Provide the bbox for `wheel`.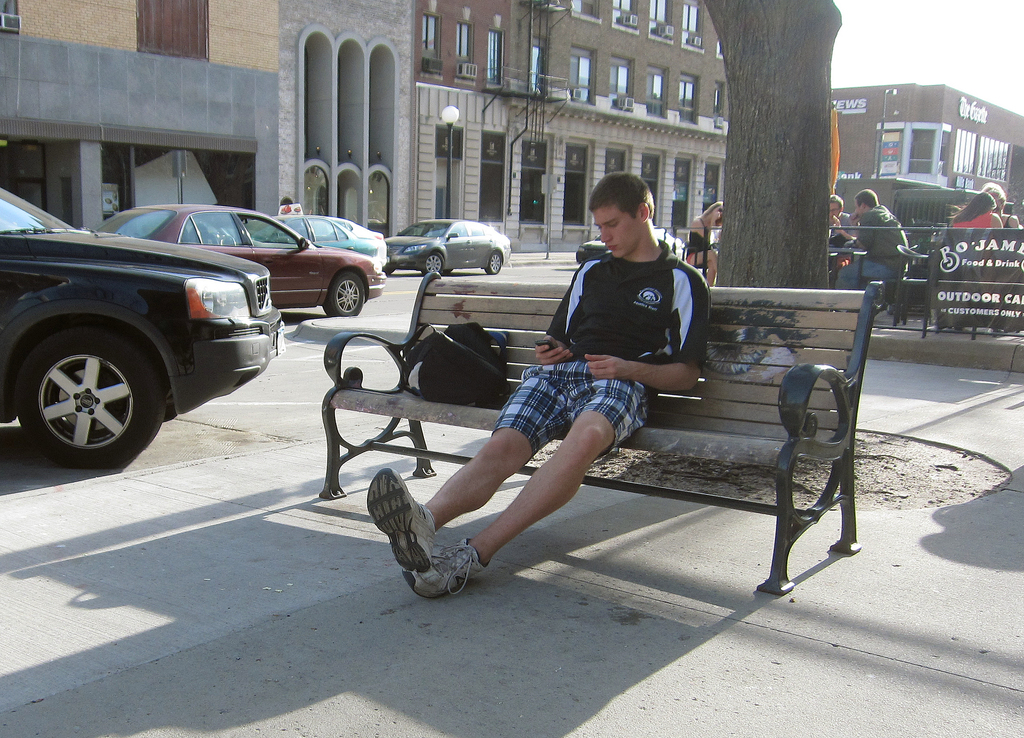
19, 309, 145, 463.
